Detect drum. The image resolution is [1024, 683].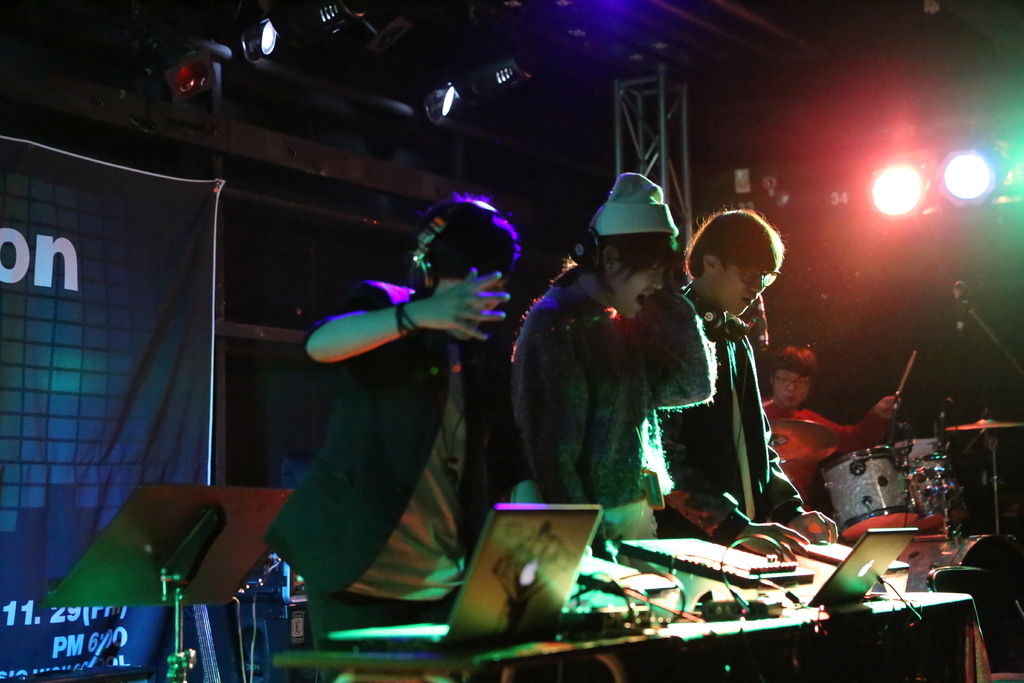
bbox=(822, 445, 920, 538).
